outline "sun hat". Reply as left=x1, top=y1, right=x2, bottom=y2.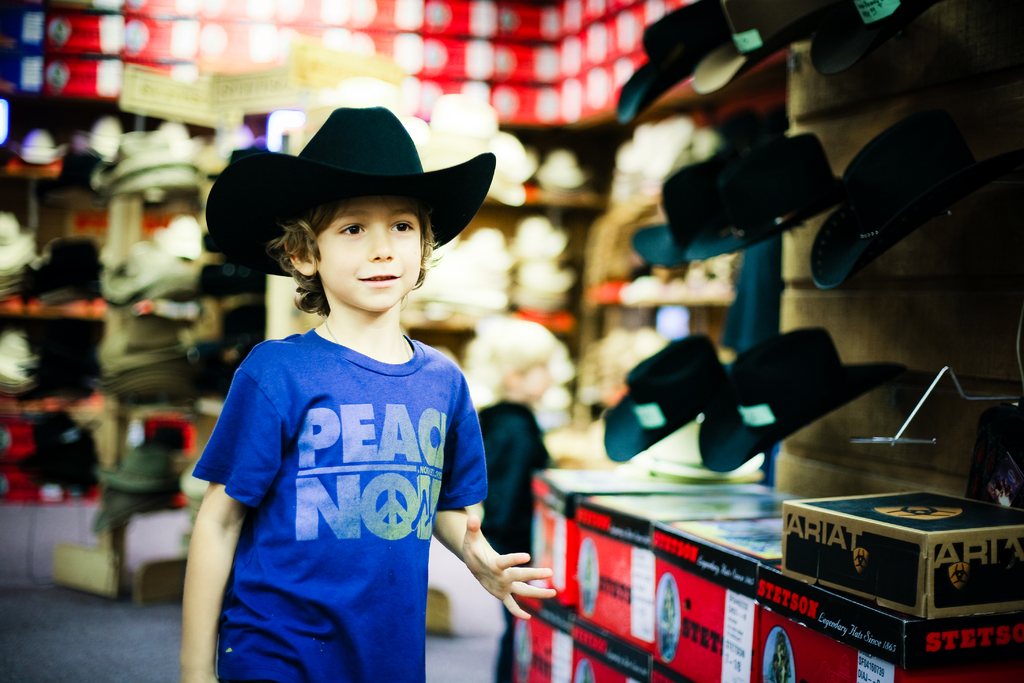
left=696, top=323, right=909, bottom=473.
